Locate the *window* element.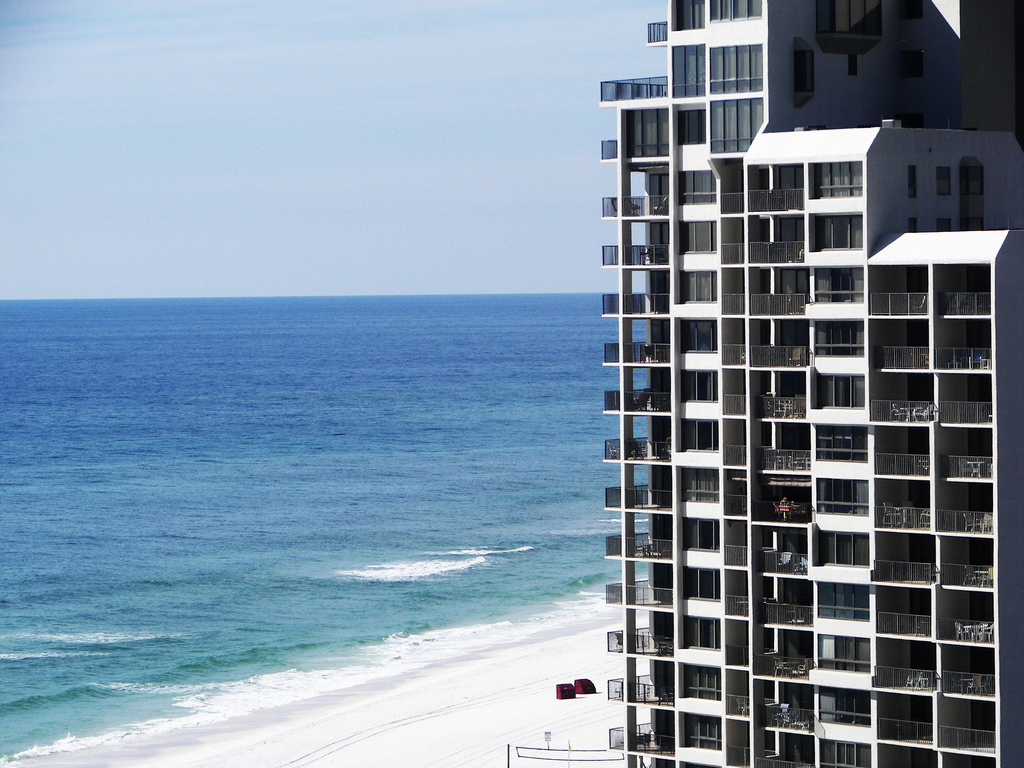
Element bbox: detection(909, 164, 920, 195).
